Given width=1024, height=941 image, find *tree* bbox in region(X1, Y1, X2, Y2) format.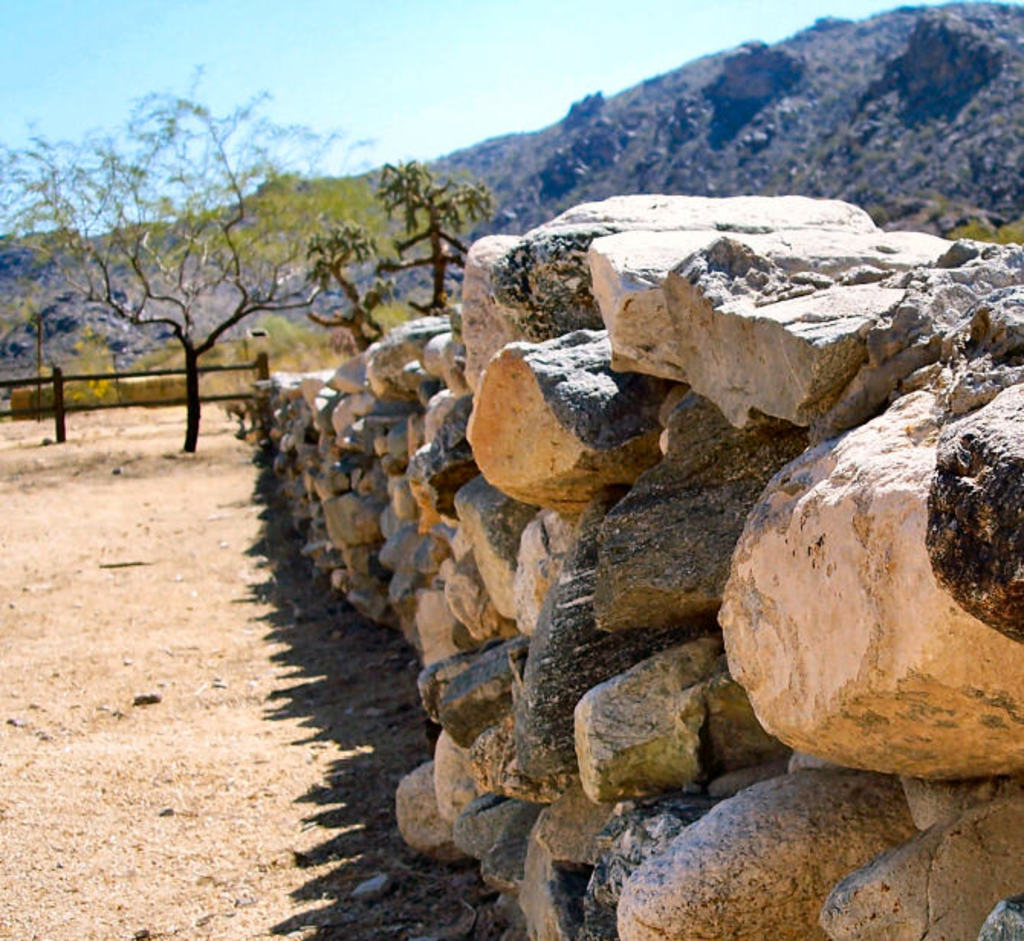
region(0, 82, 374, 454).
